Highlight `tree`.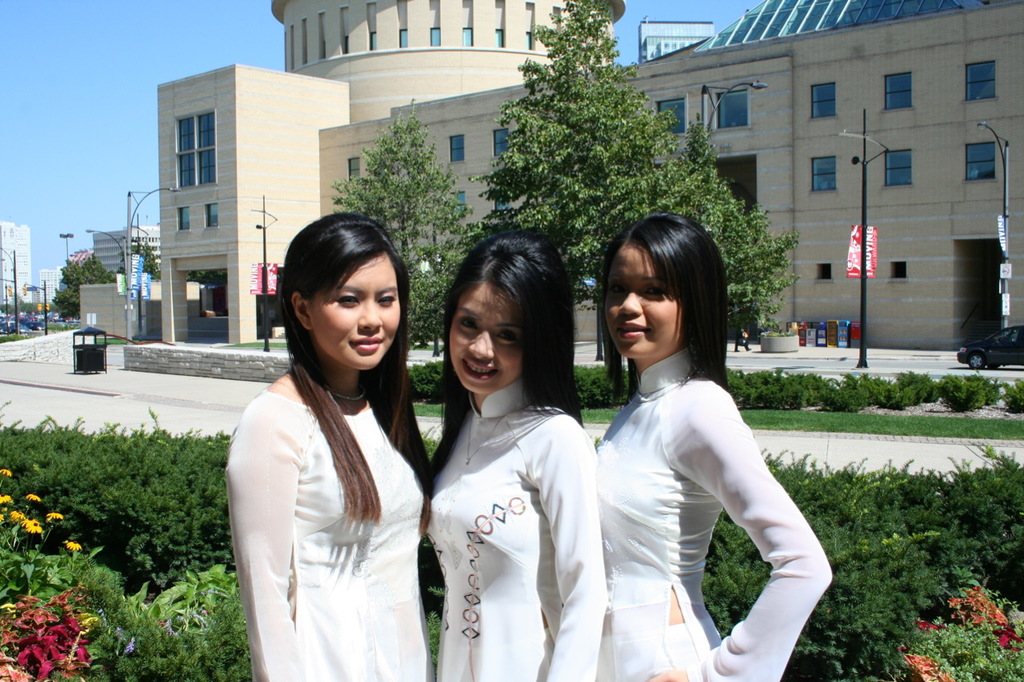
Highlighted region: {"x1": 42, "y1": 242, "x2": 114, "y2": 332}.
